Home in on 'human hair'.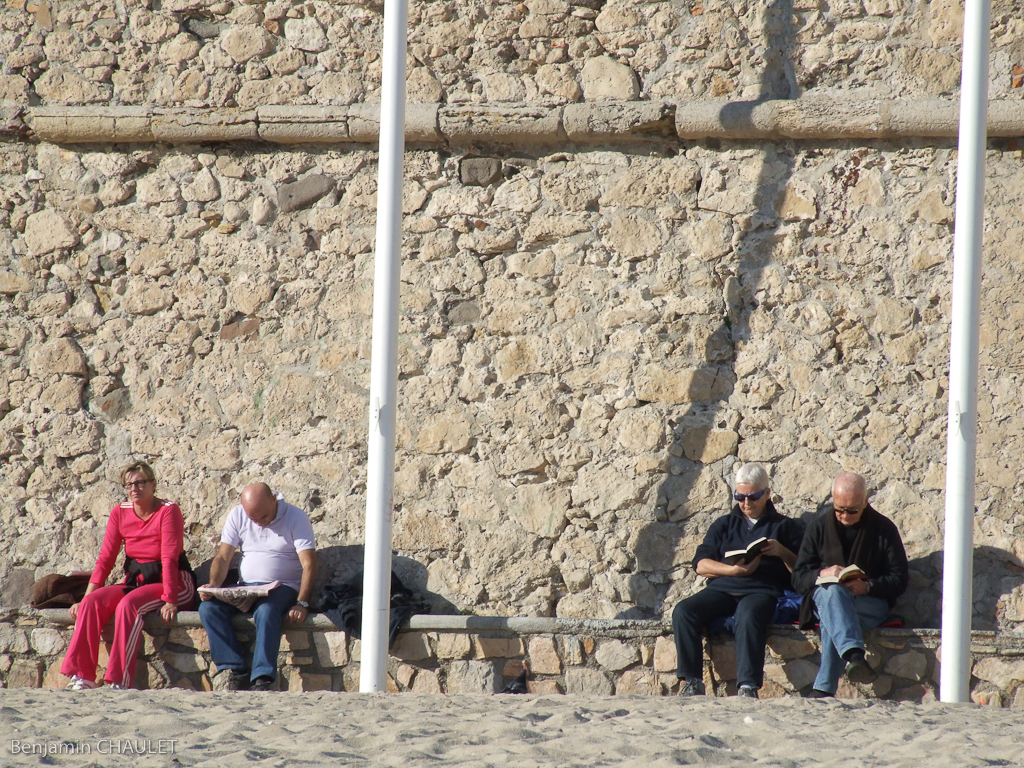
Homed in at (242,481,277,503).
